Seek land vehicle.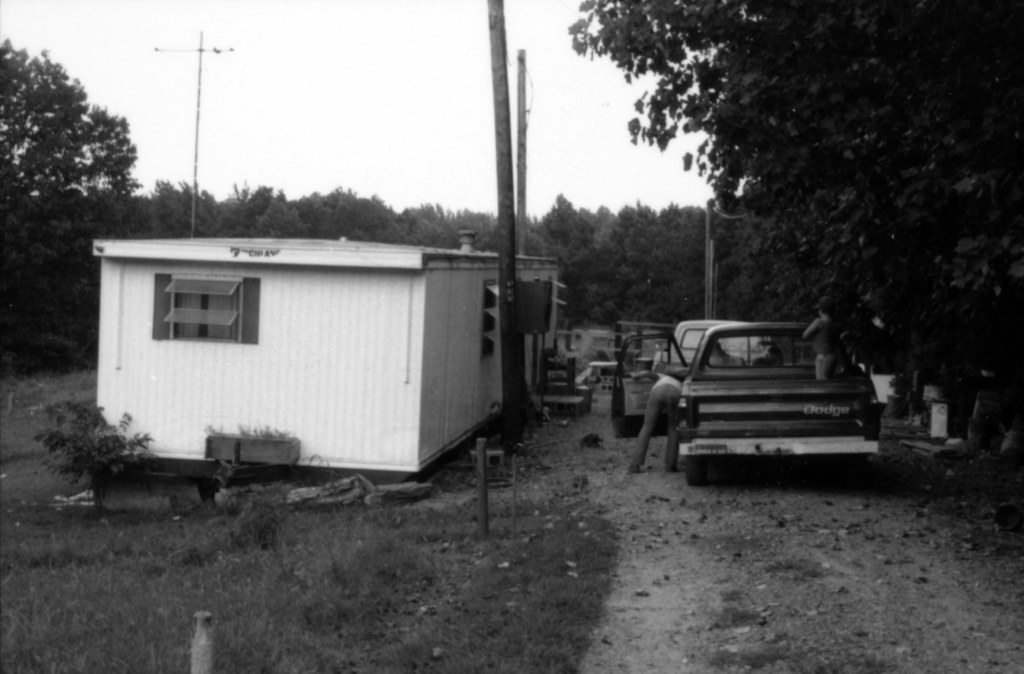
(left=607, top=320, right=878, bottom=485).
